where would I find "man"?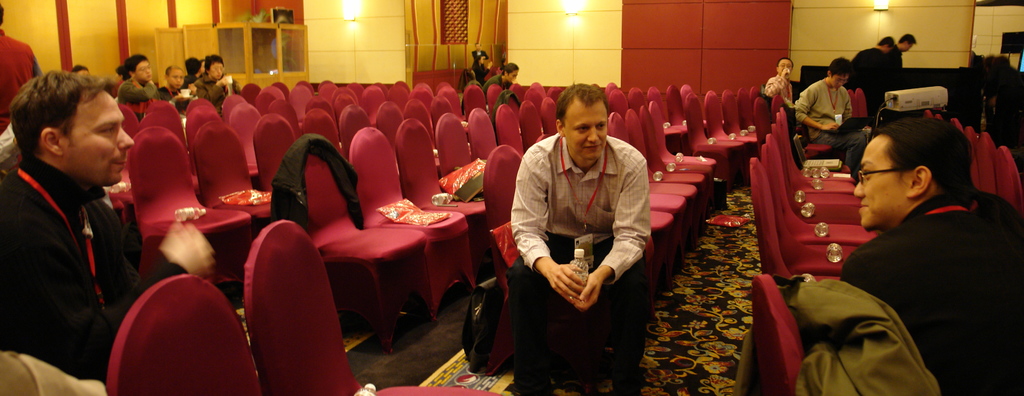
At (left=509, top=83, right=653, bottom=395).
